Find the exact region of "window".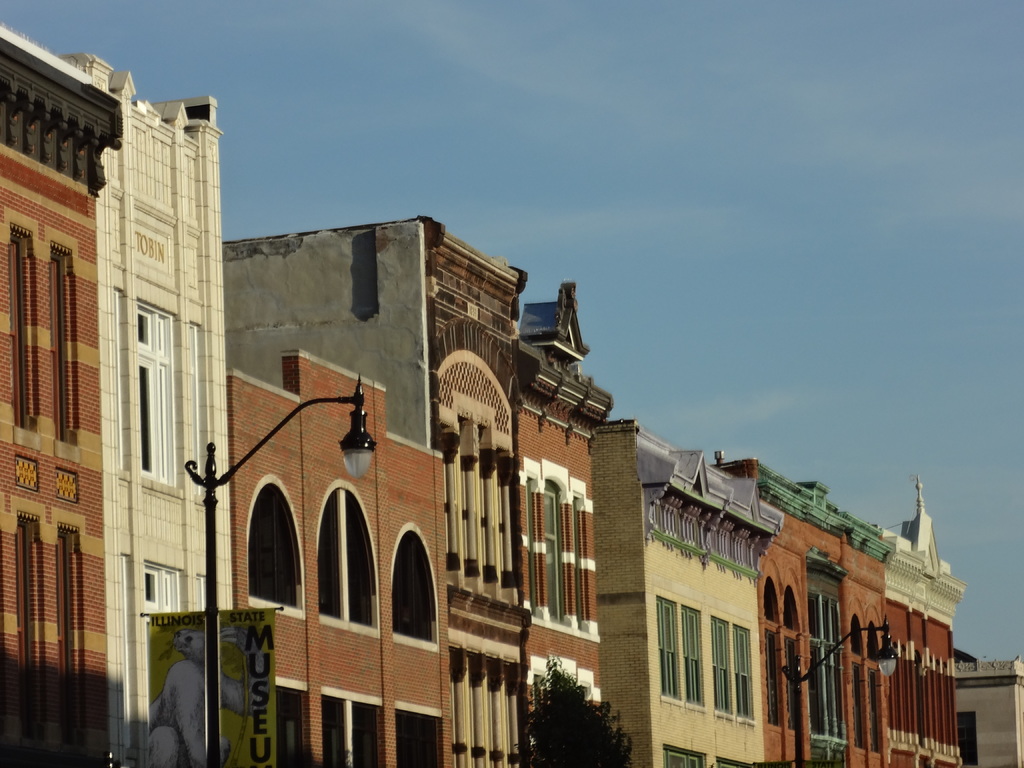
Exact region: box(682, 609, 704, 705).
